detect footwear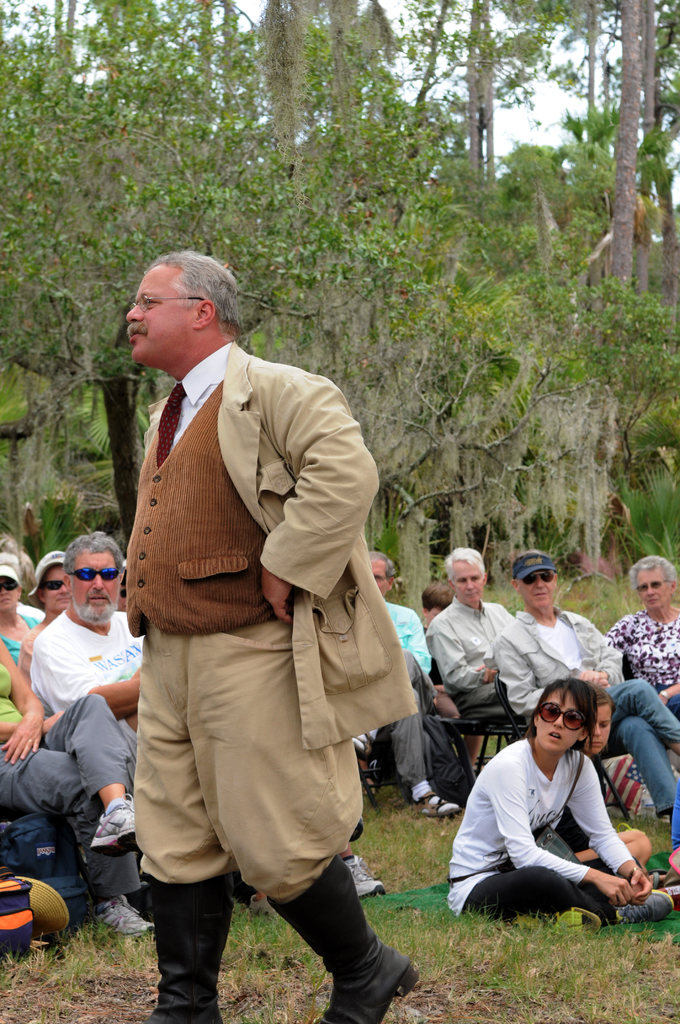
137, 869, 235, 1023
